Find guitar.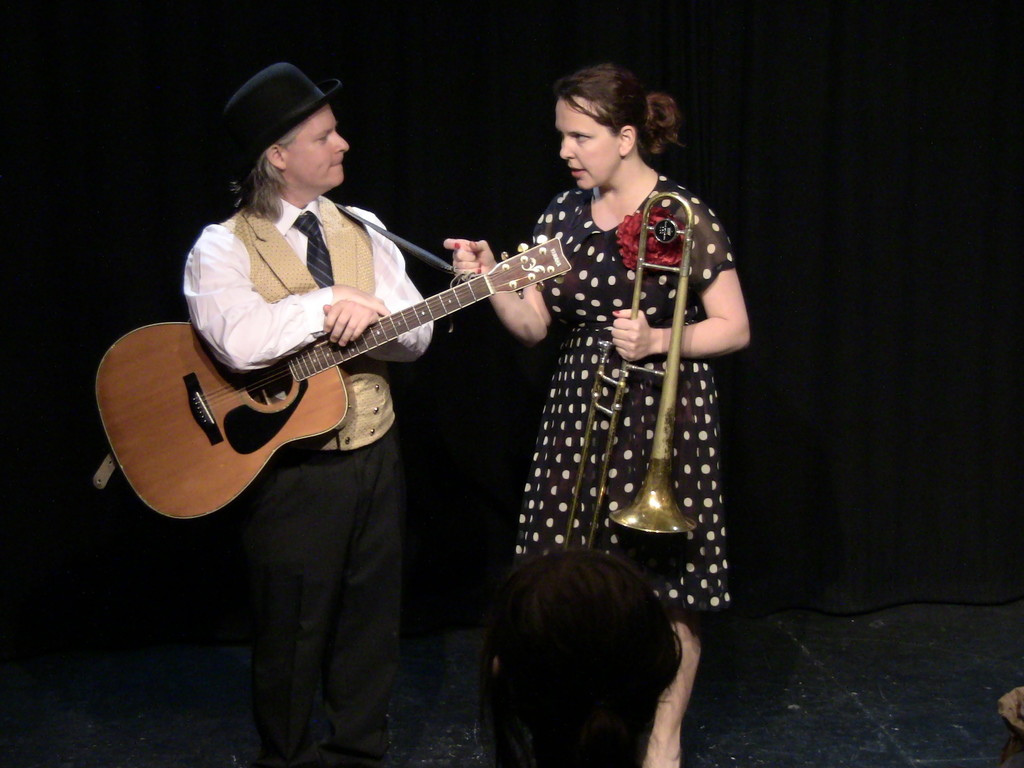
bbox=[88, 228, 573, 525].
